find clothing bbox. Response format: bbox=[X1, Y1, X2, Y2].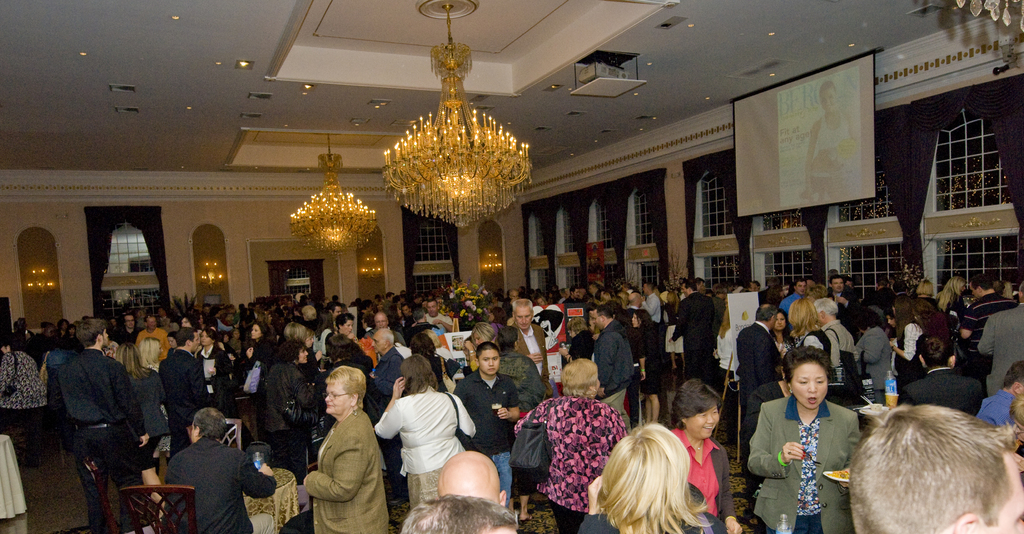
bbox=[512, 395, 633, 533].
